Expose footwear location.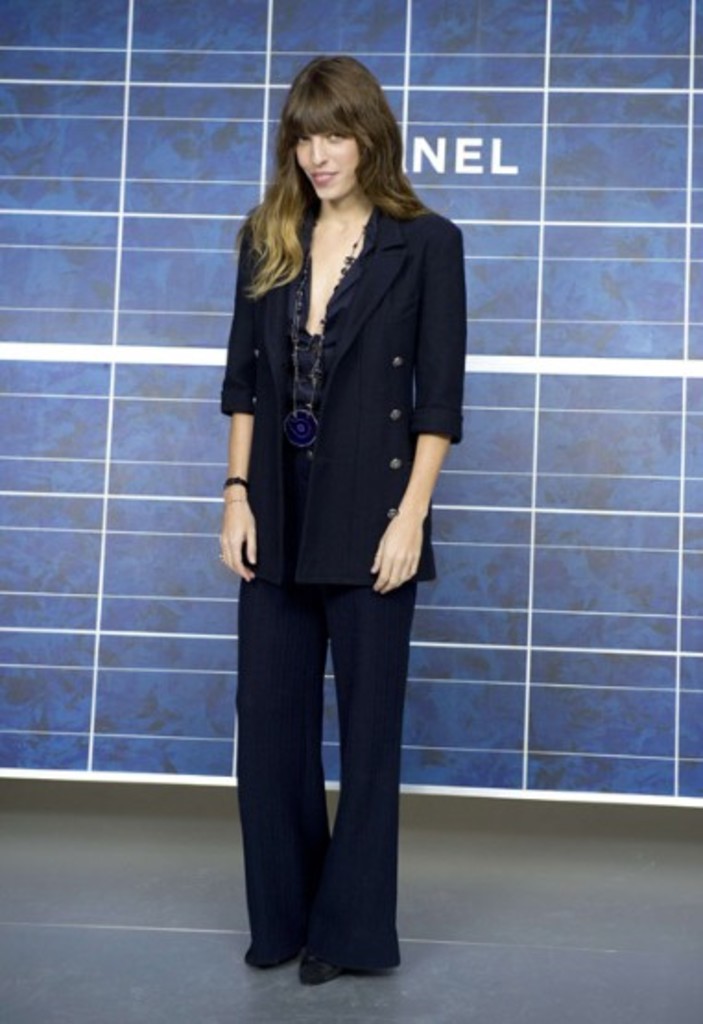
Exposed at <box>236,932,304,970</box>.
